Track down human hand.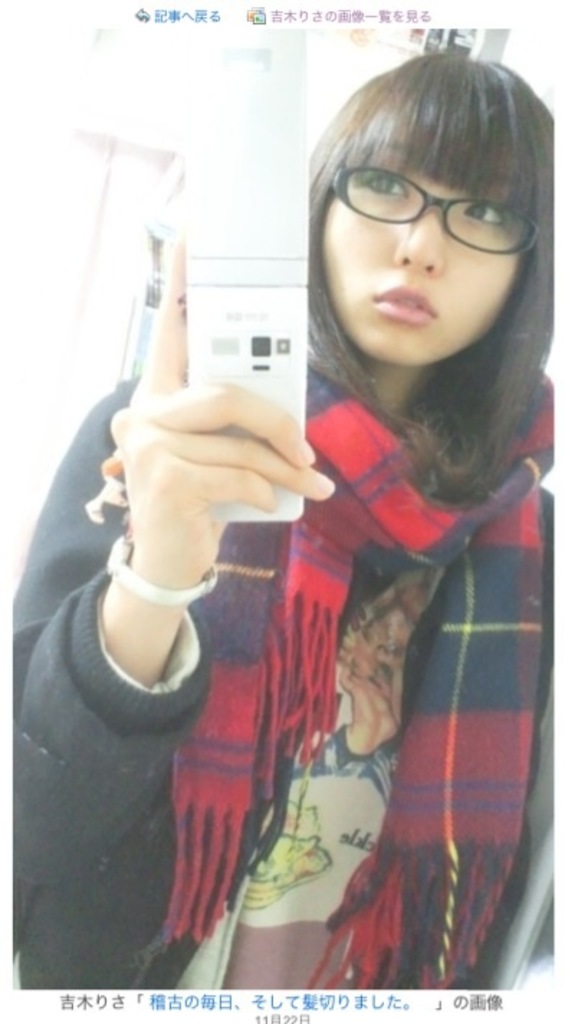
Tracked to 93, 375, 335, 561.
